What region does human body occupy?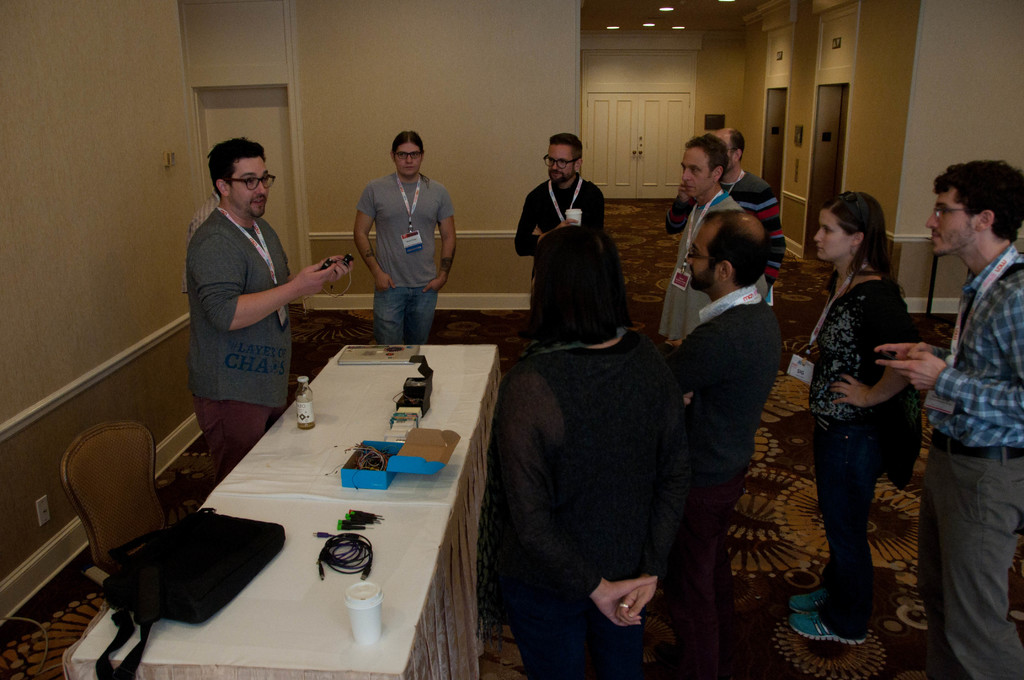
[x1=188, y1=134, x2=351, y2=476].
